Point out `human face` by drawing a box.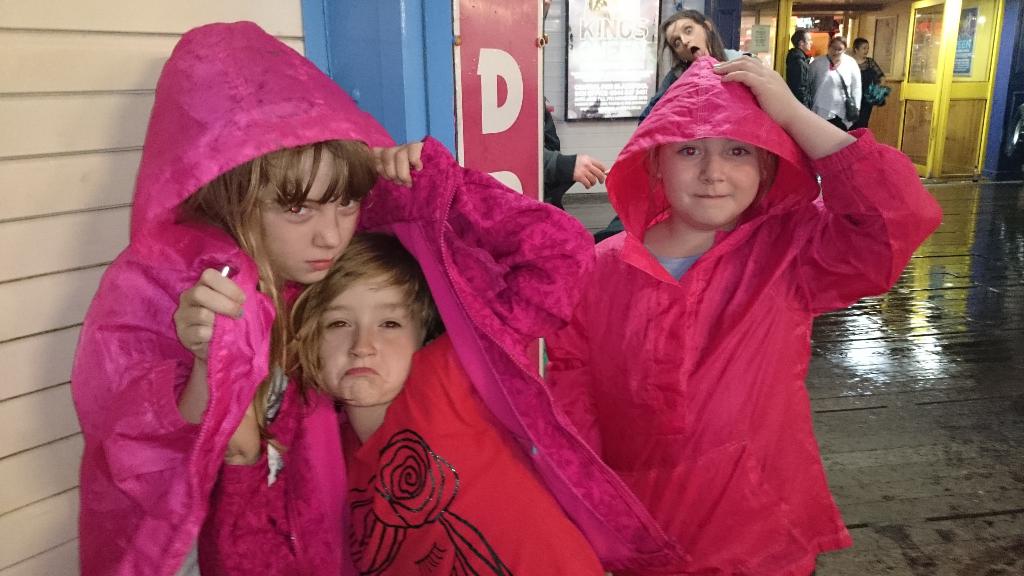
(666, 19, 710, 58).
